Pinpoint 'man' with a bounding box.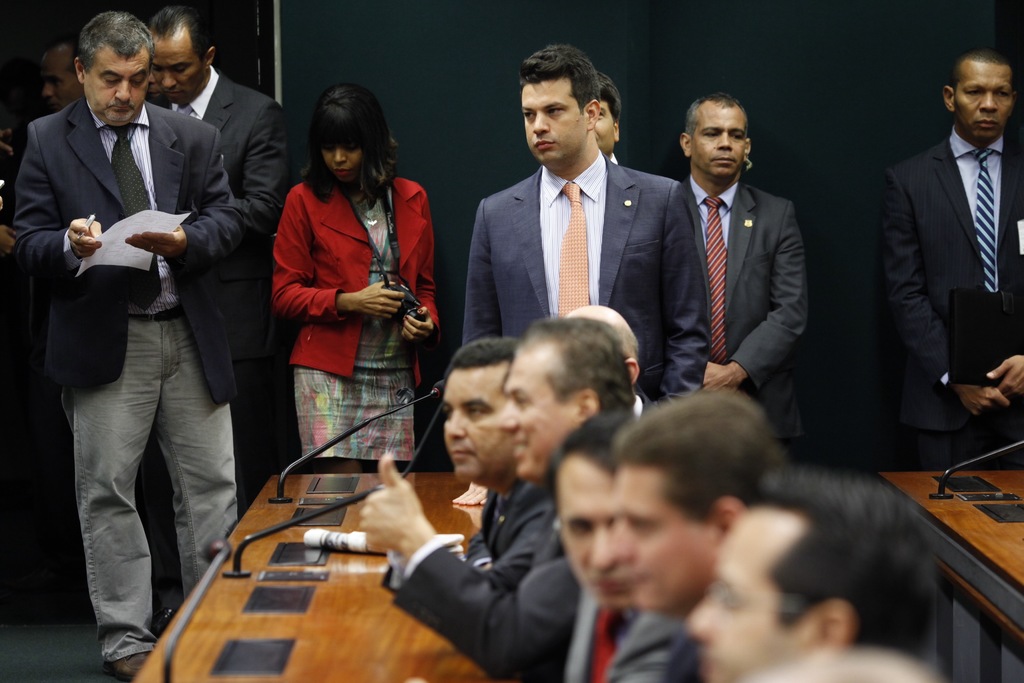
box(610, 388, 785, 682).
